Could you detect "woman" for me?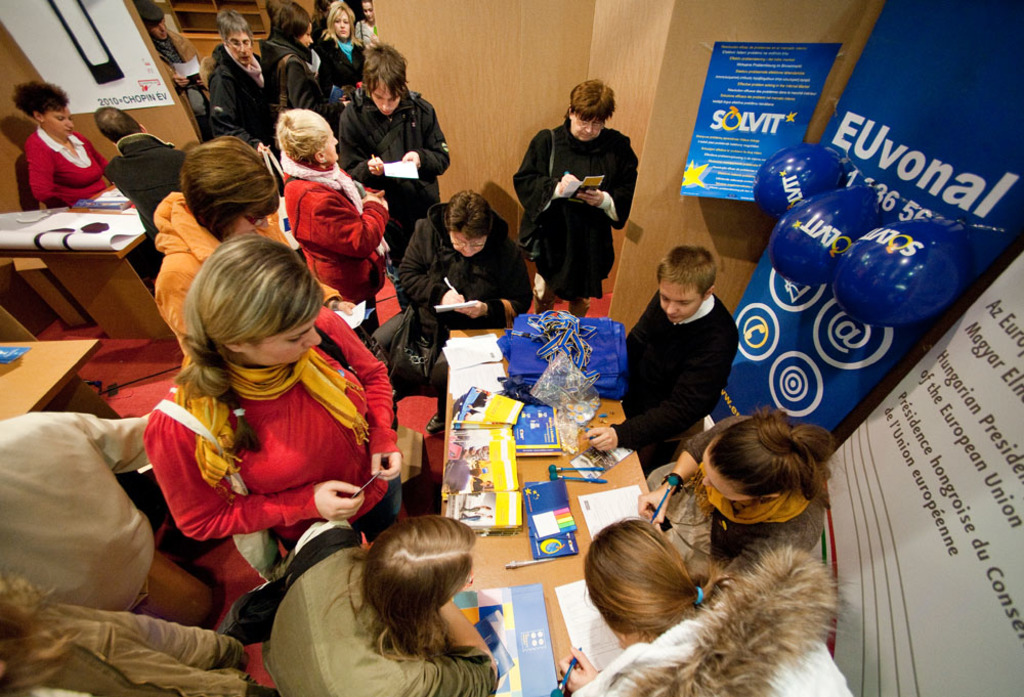
Detection result: (left=556, top=511, right=874, bottom=696).
